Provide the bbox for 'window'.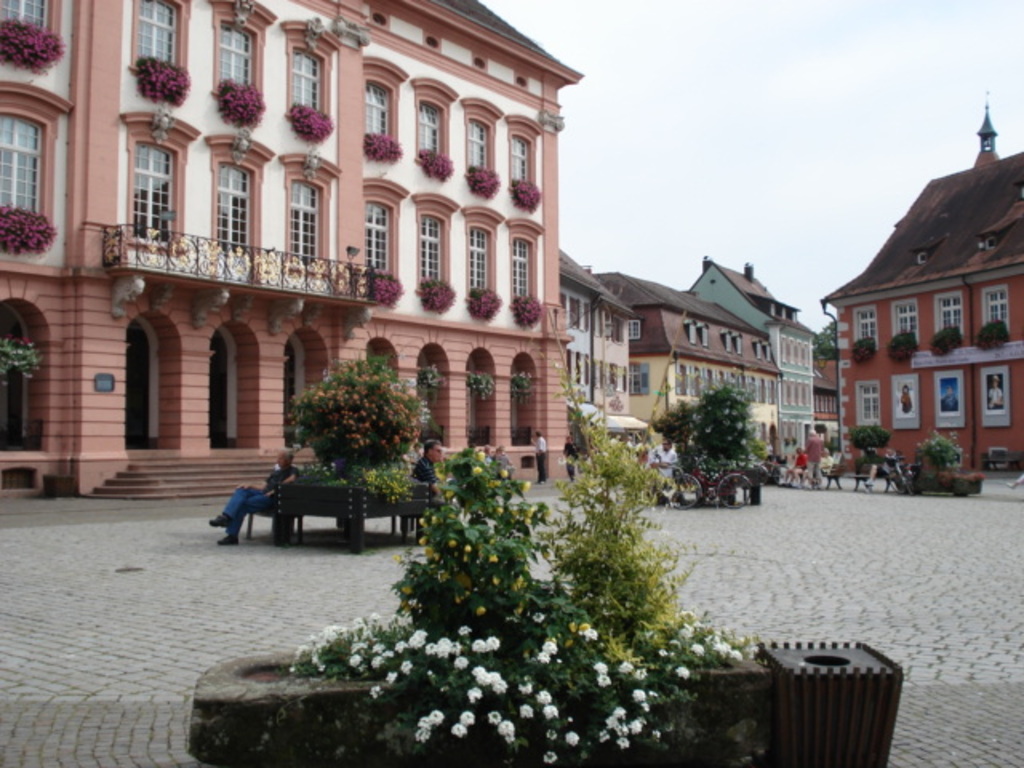
421, 224, 443, 282.
